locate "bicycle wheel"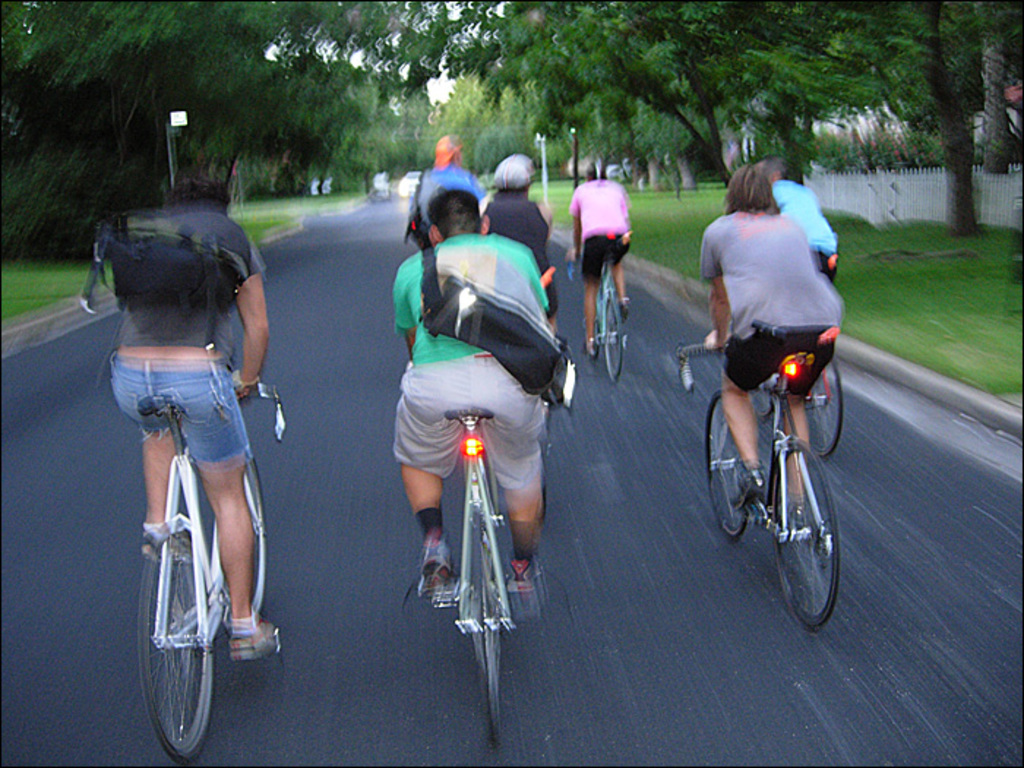
(left=807, top=361, right=841, bottom=458)
